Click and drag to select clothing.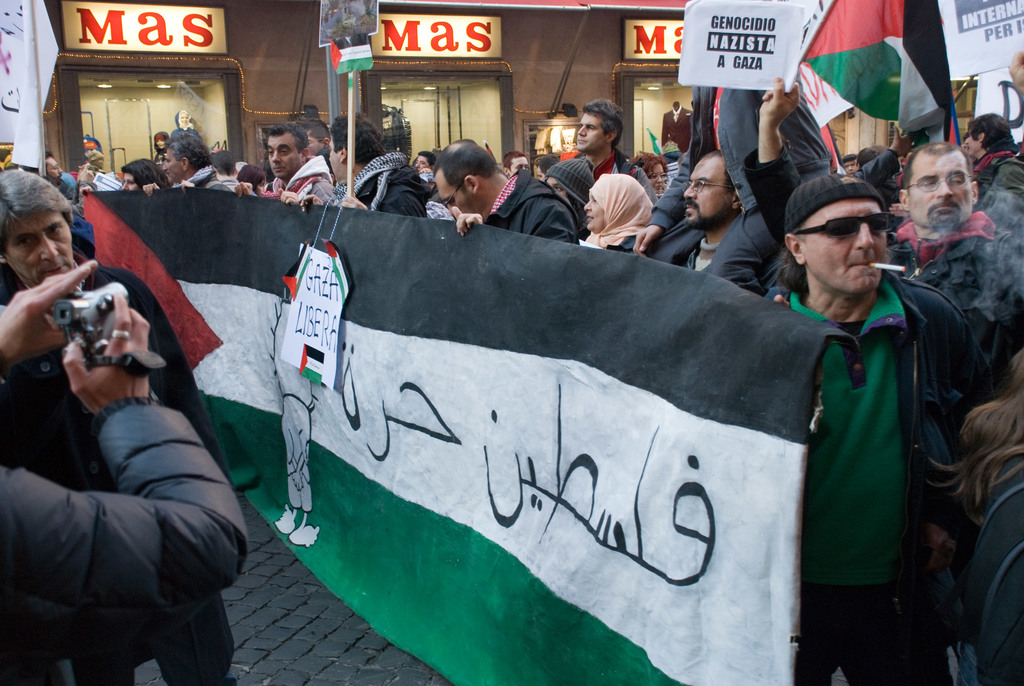
Selection: region(781, 197, 973, 669).
